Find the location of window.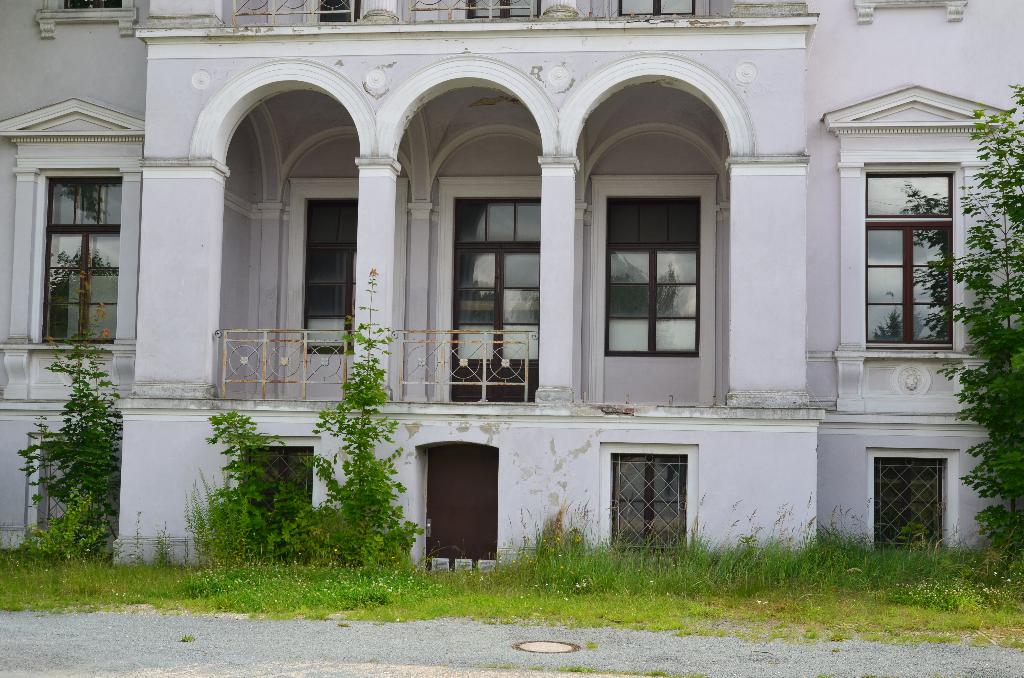
Location: 596 440 698 557.
